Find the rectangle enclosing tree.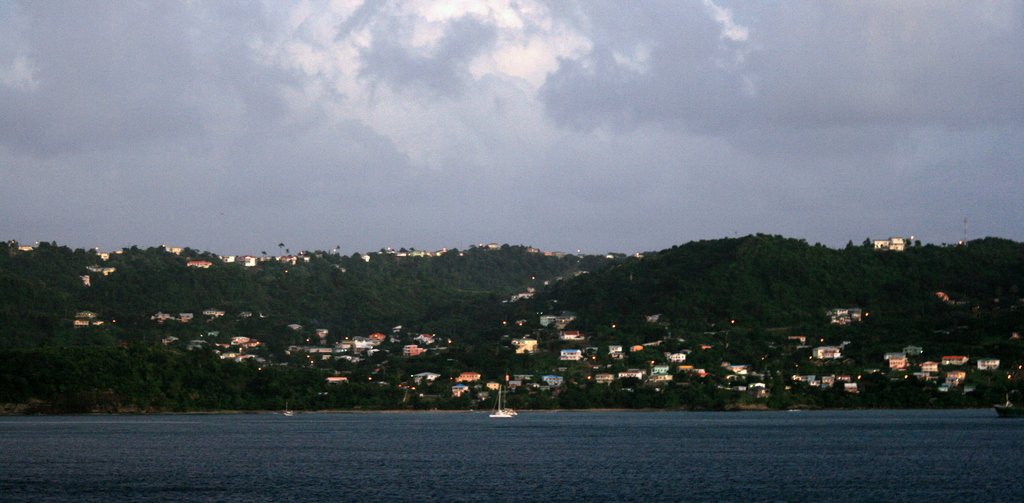
{"x1": 175, "y1": 245, "x2": 207, "y2": 269}.
